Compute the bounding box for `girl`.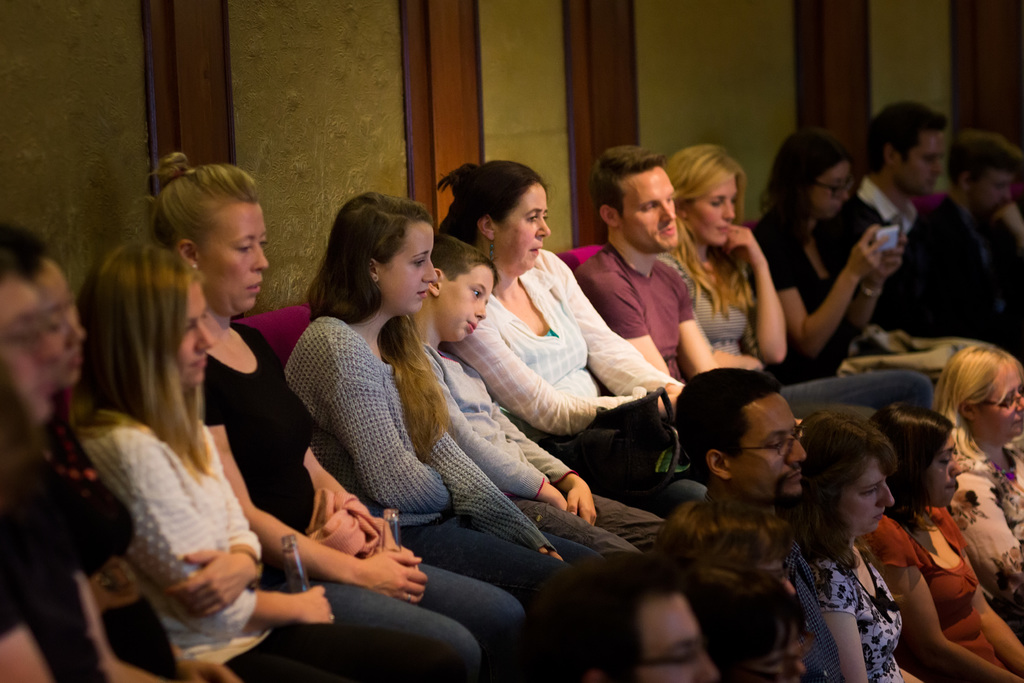
660, 142, 939, 429.
